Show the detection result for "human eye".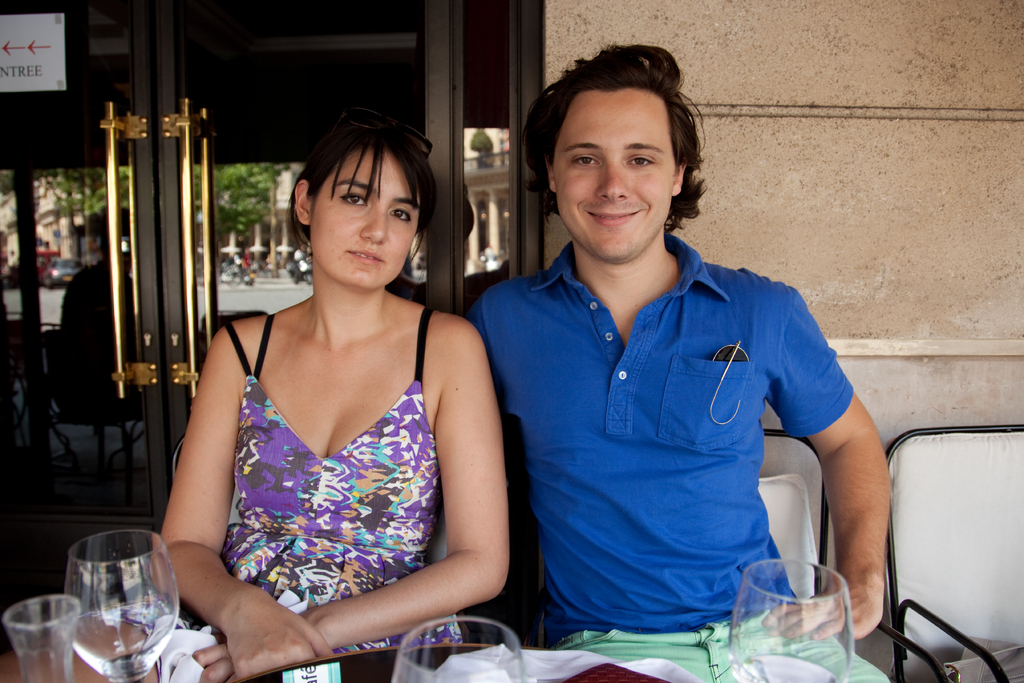
pyautogui.locateOnScreen(570, 152, 606, 173).
